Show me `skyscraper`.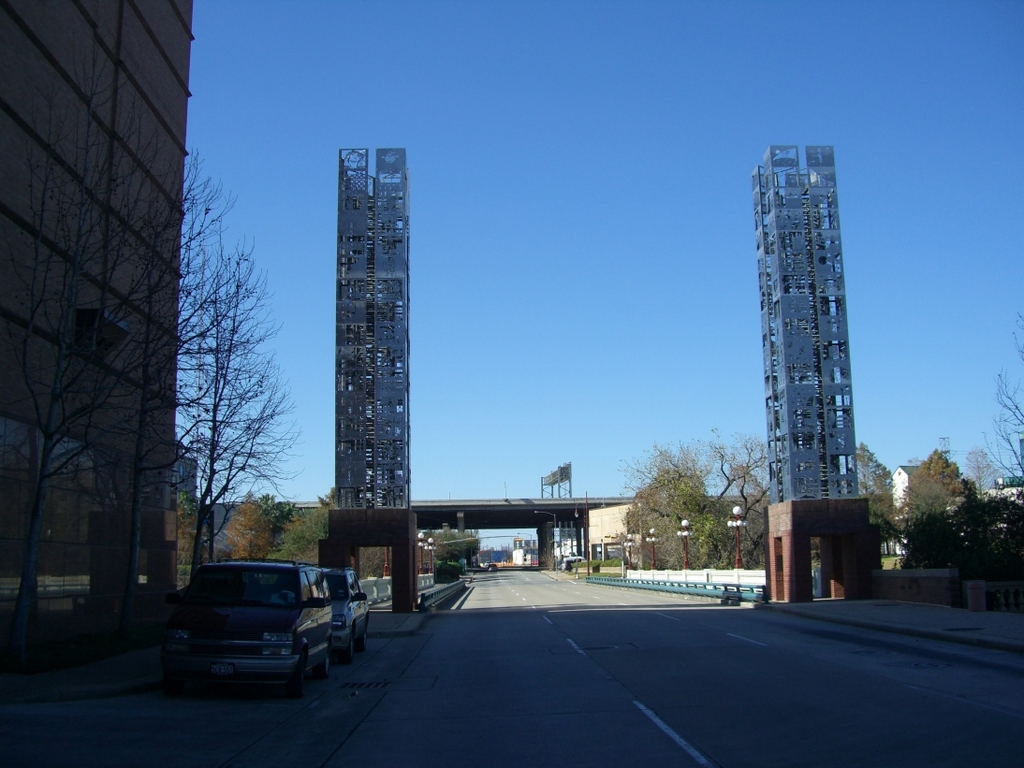
`skyscraper` is here: bbox(746, 114, 875, 607).
